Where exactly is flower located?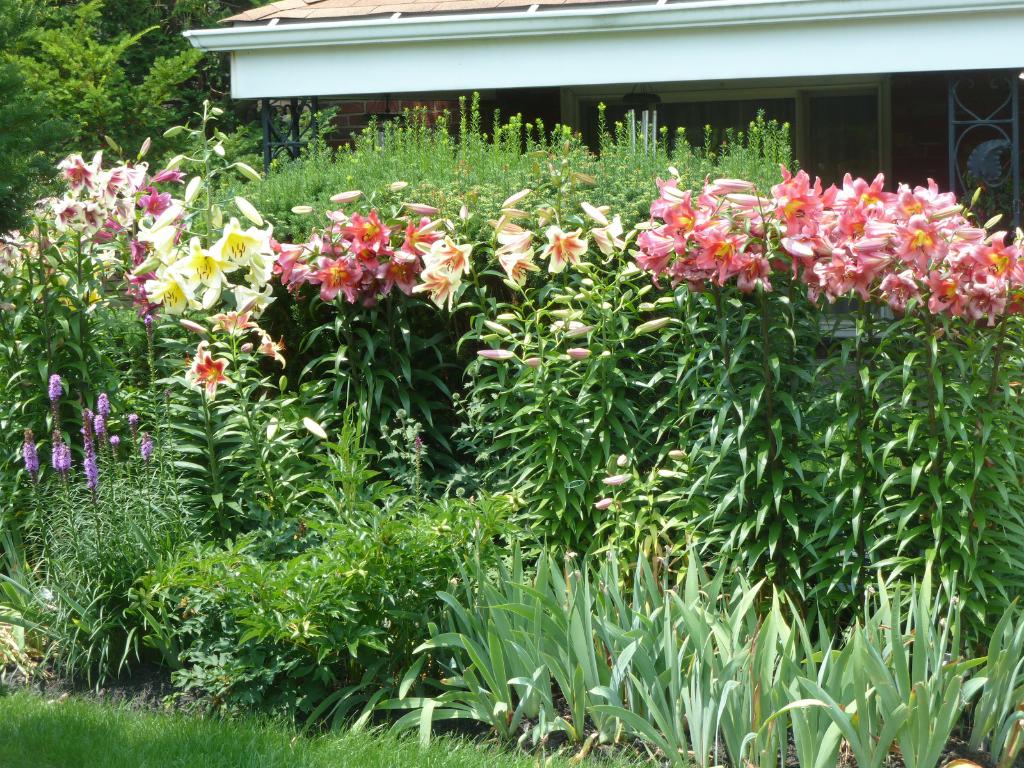
Its bounding box is bbox=[138, 431, 148, 470].
